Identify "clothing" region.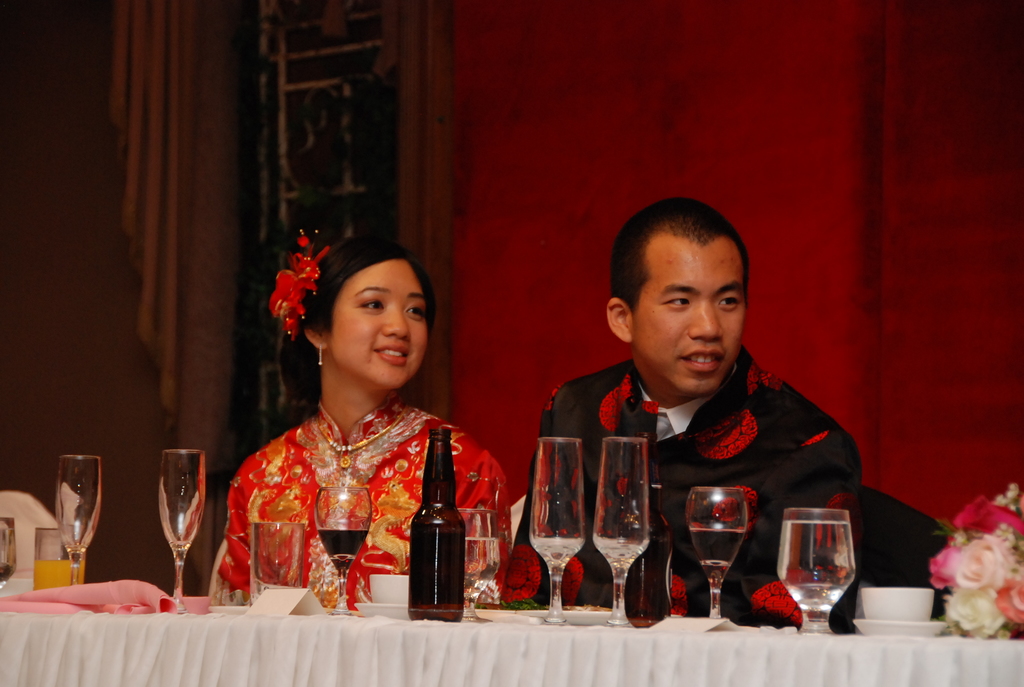
Region: [x1=213, y1=390, x2=512, y2=615].
